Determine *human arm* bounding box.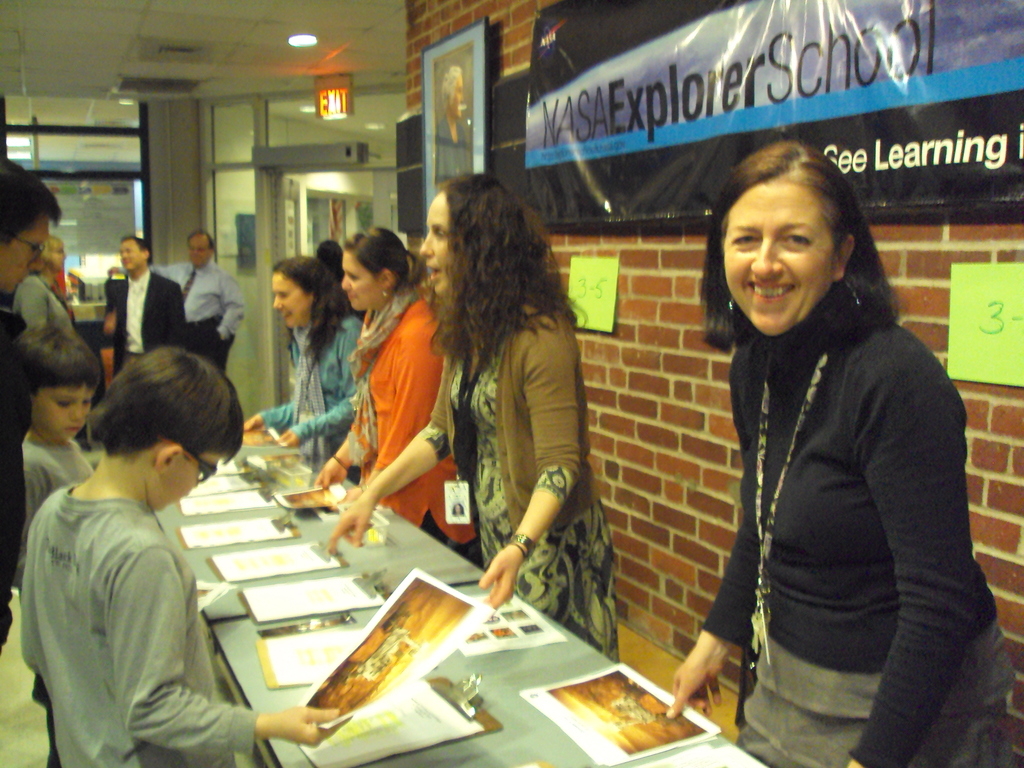
Determined: Rect(102, 540, 347, 750).
